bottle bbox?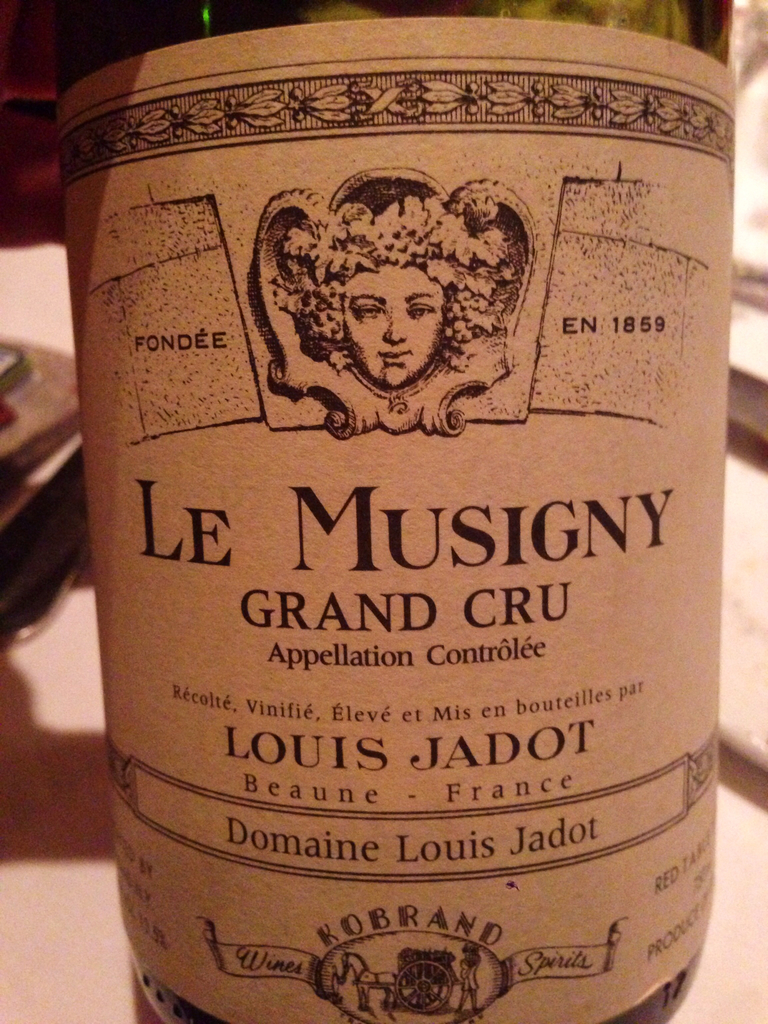
region(36, 31, 767, 1015)
